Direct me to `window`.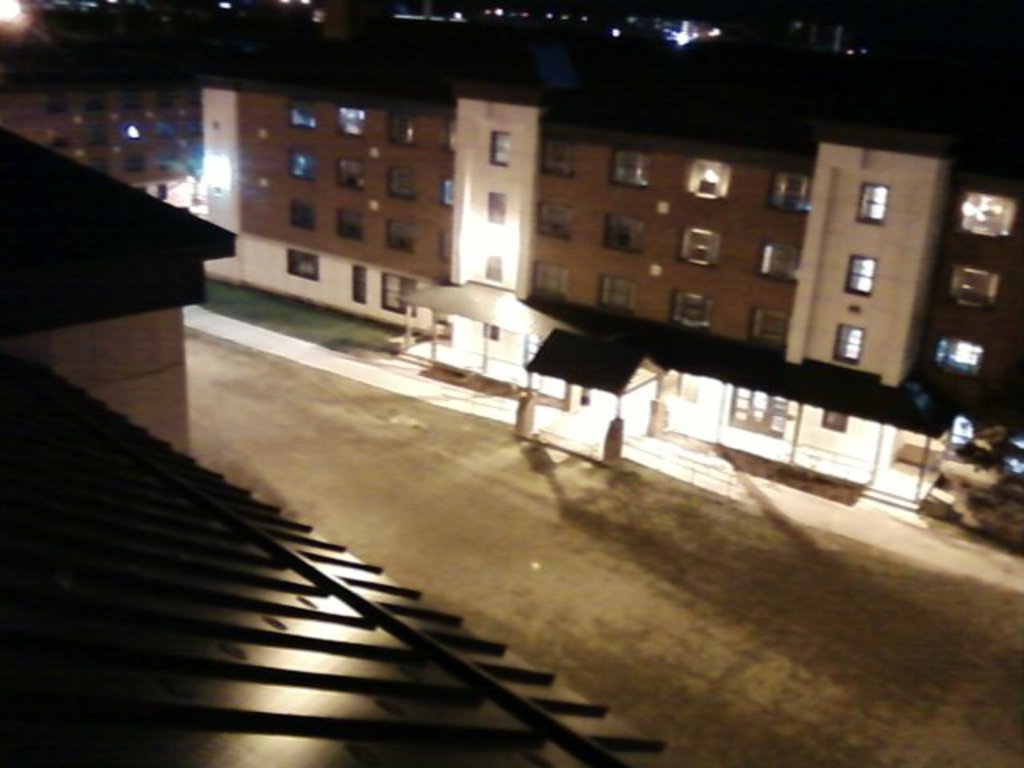
Direction: Rect(530, 203, 574, 238).
